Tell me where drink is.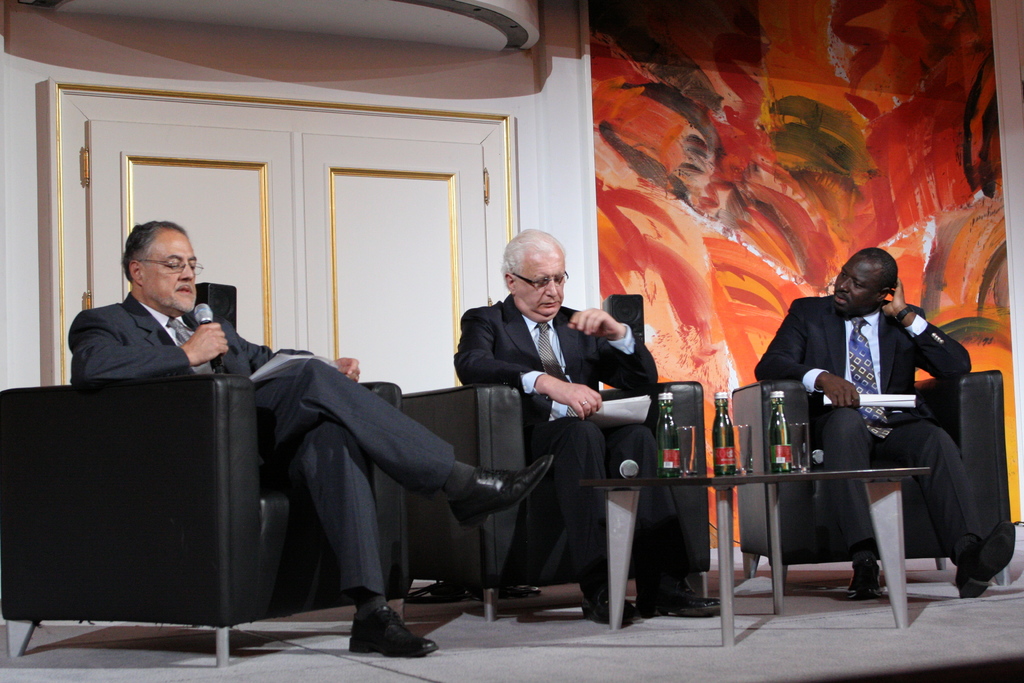
drink is at 717 399 734 480.
